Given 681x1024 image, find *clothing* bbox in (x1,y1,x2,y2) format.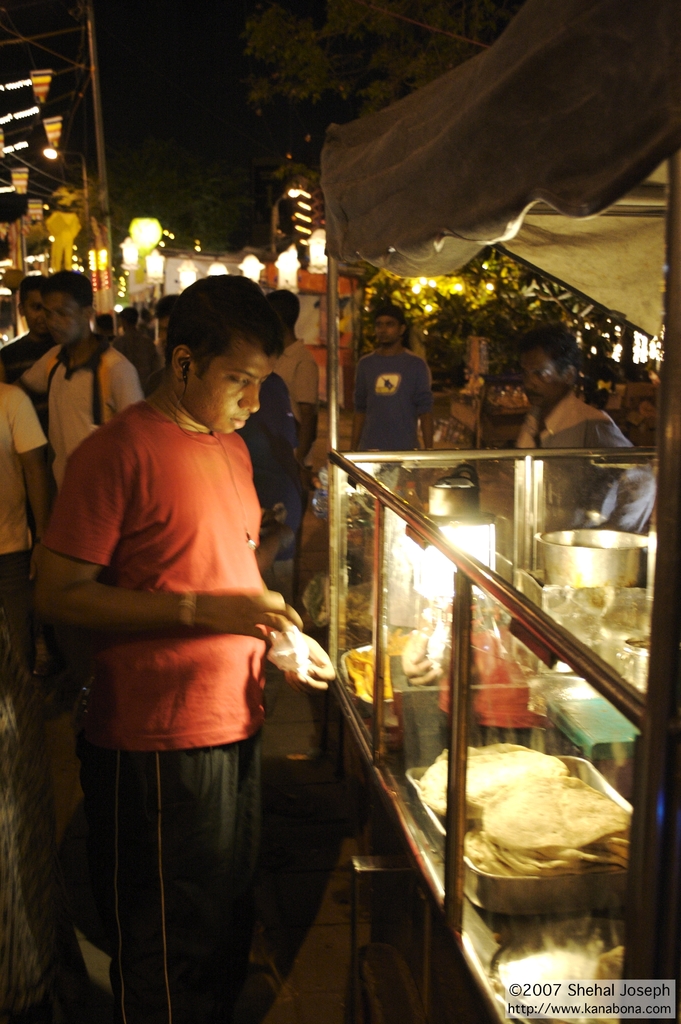
(270,340,321,414).
